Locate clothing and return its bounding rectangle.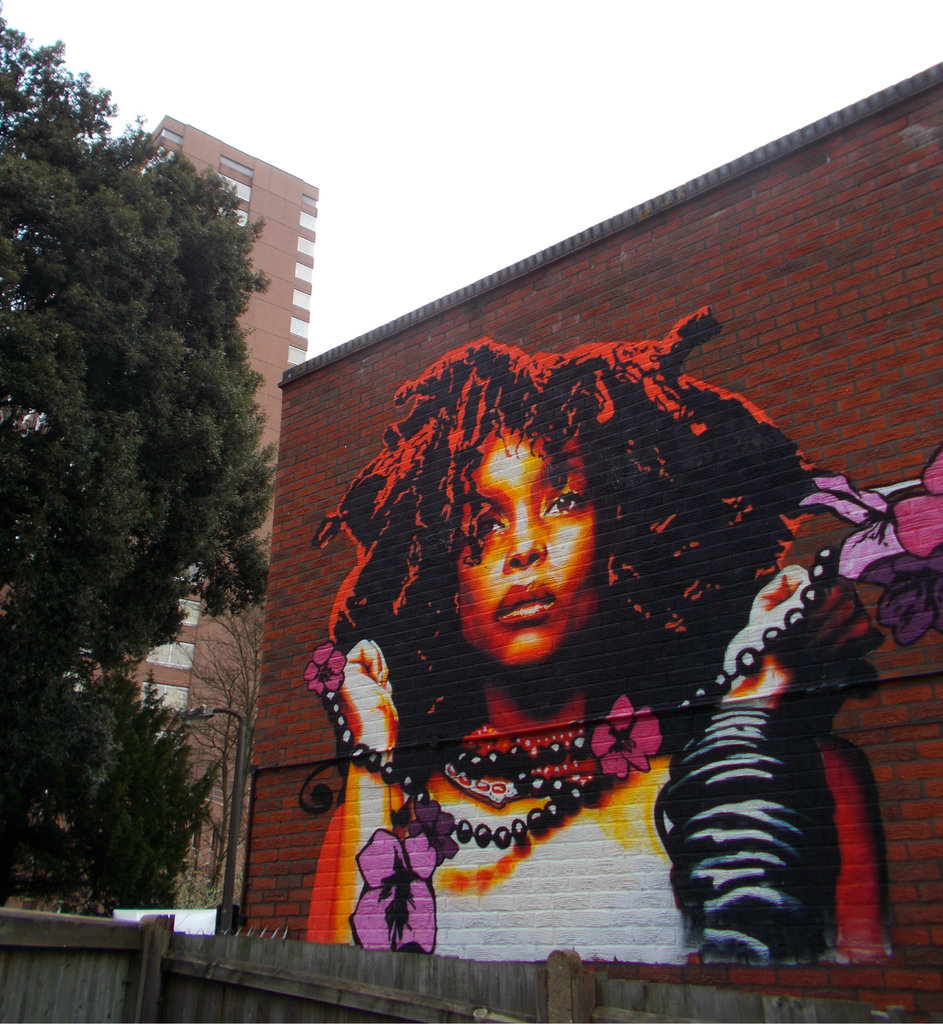
region(429, 800, 685, 964).
